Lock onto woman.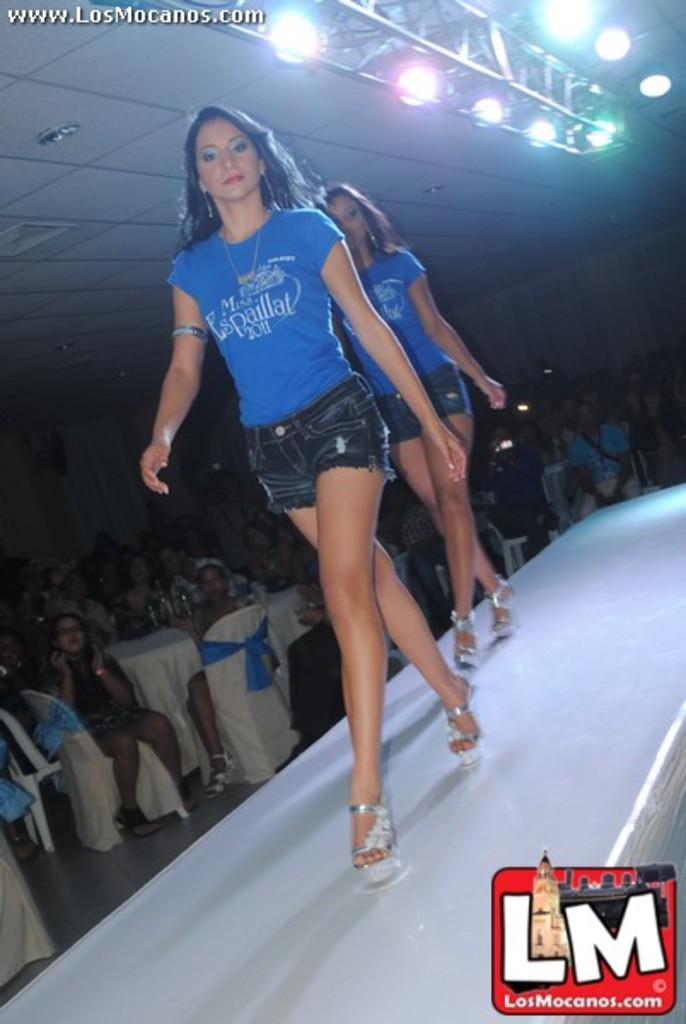
Locked: (188,568,265,797).
